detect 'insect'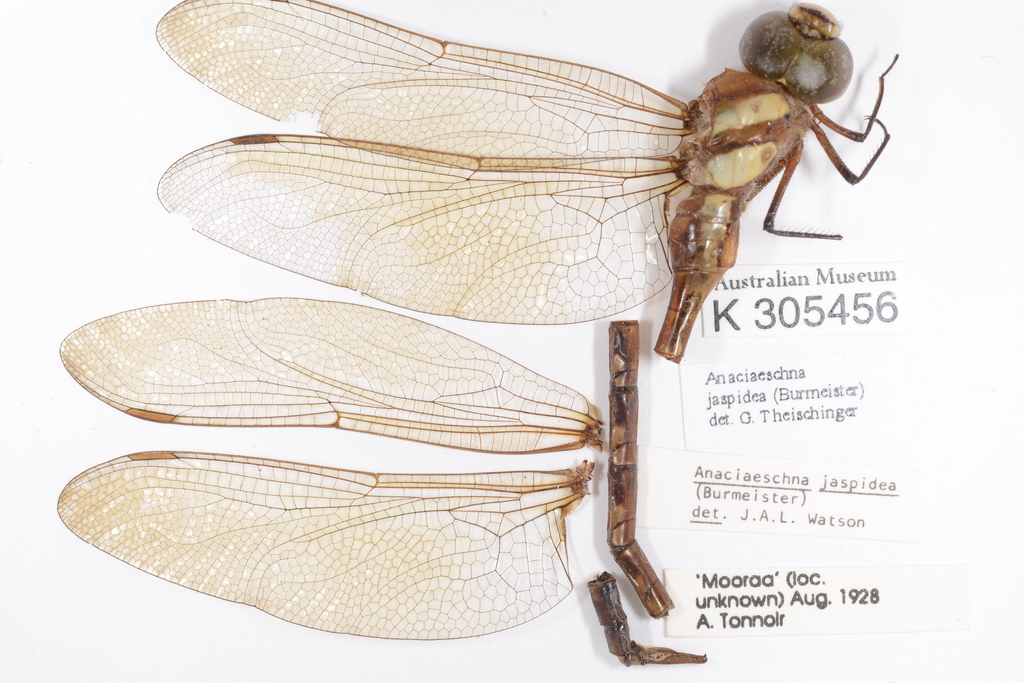
[153, 0, 900, 366]
